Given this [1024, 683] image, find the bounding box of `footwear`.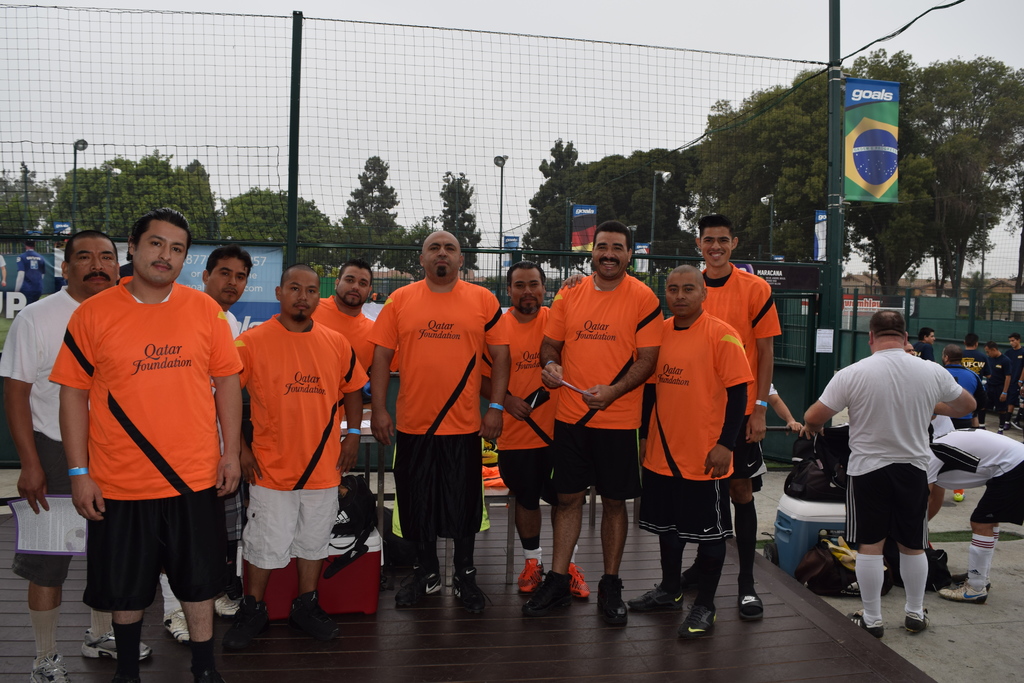
Rect(73, 632, 172, 667).
